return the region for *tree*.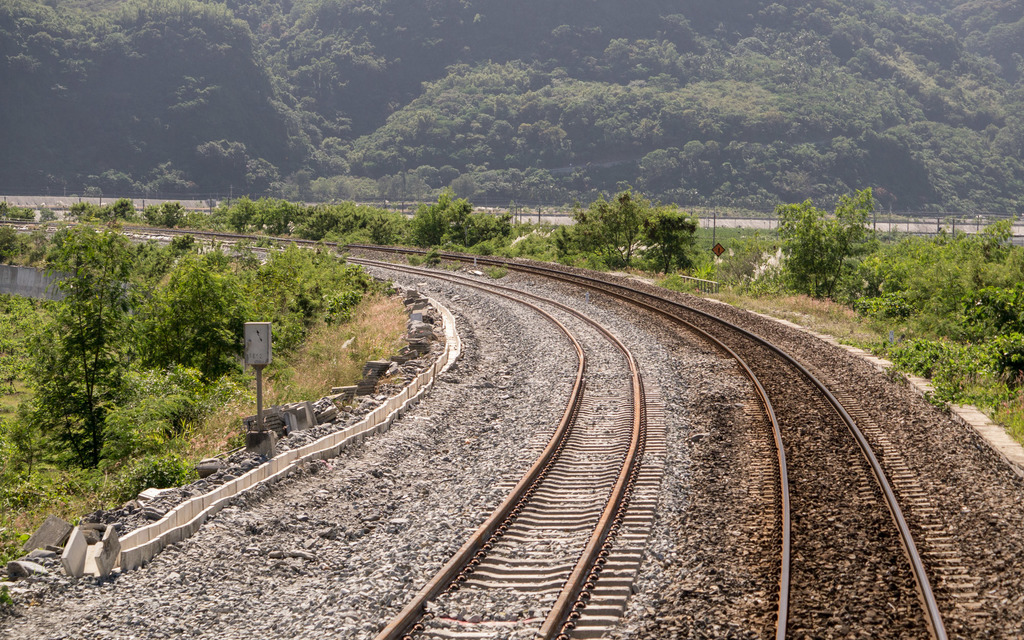
rect(771, 184, 875, 292).
